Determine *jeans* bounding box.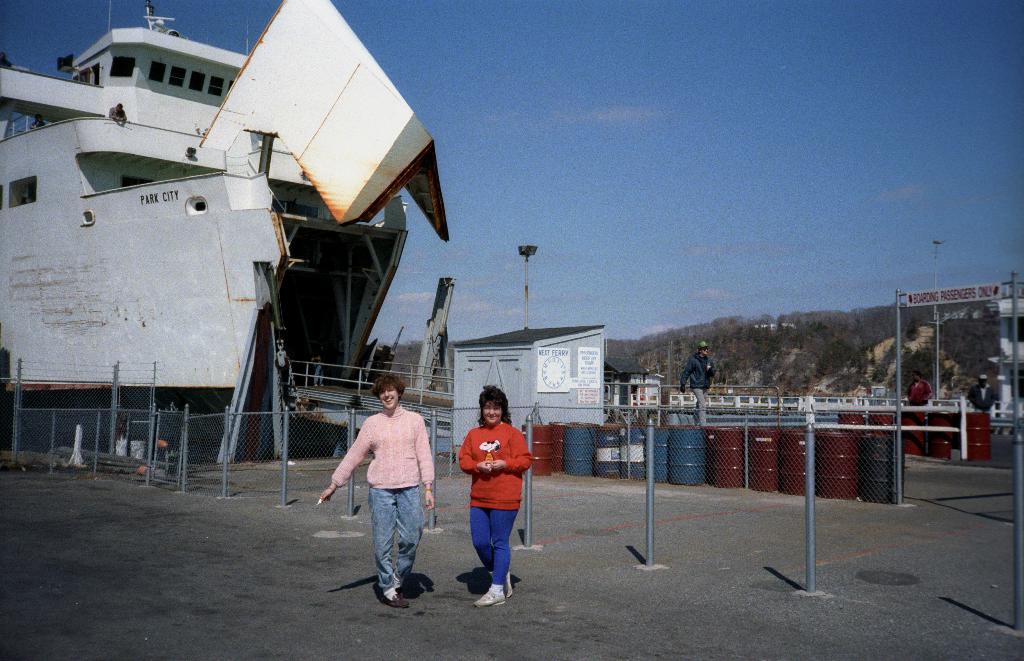
Determined: l=354, t=493, r=426, b=611.
